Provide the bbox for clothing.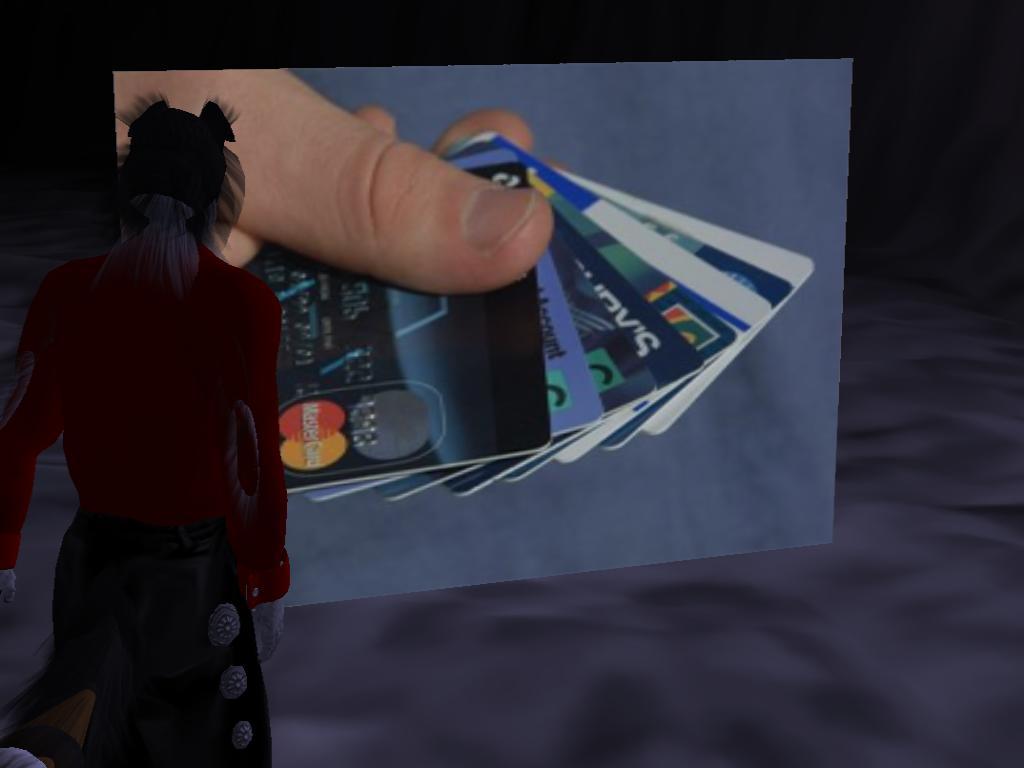
Rect(30, 172, 269, 728).
